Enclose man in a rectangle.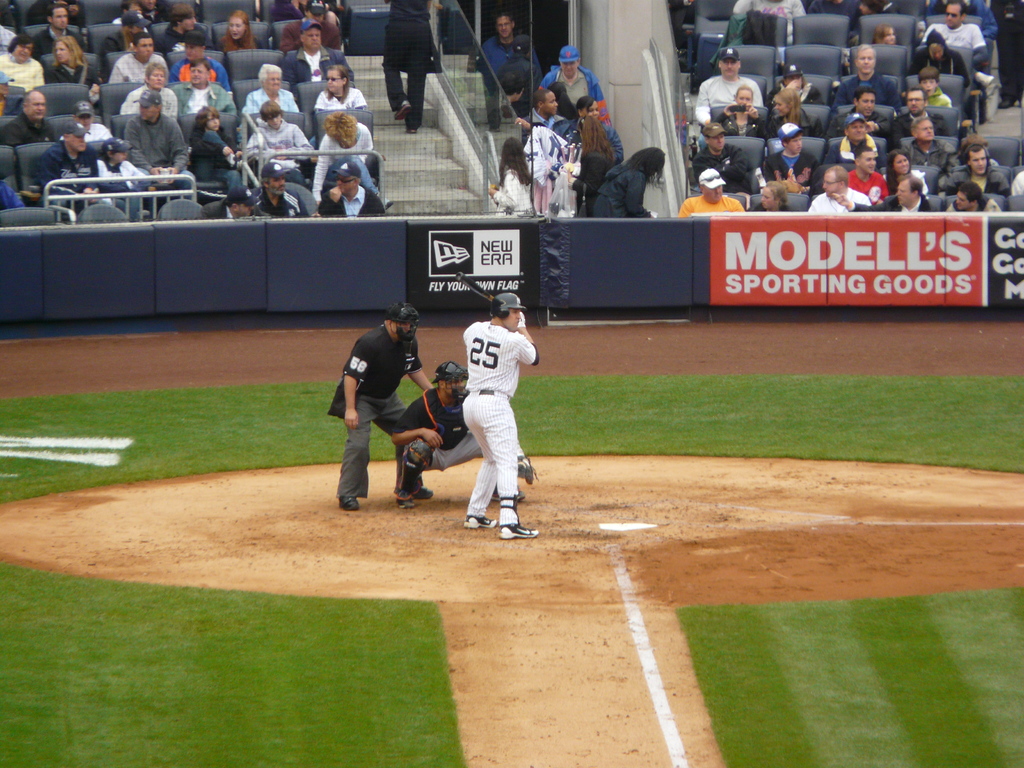
BBox(168, 57, 242, 115).
